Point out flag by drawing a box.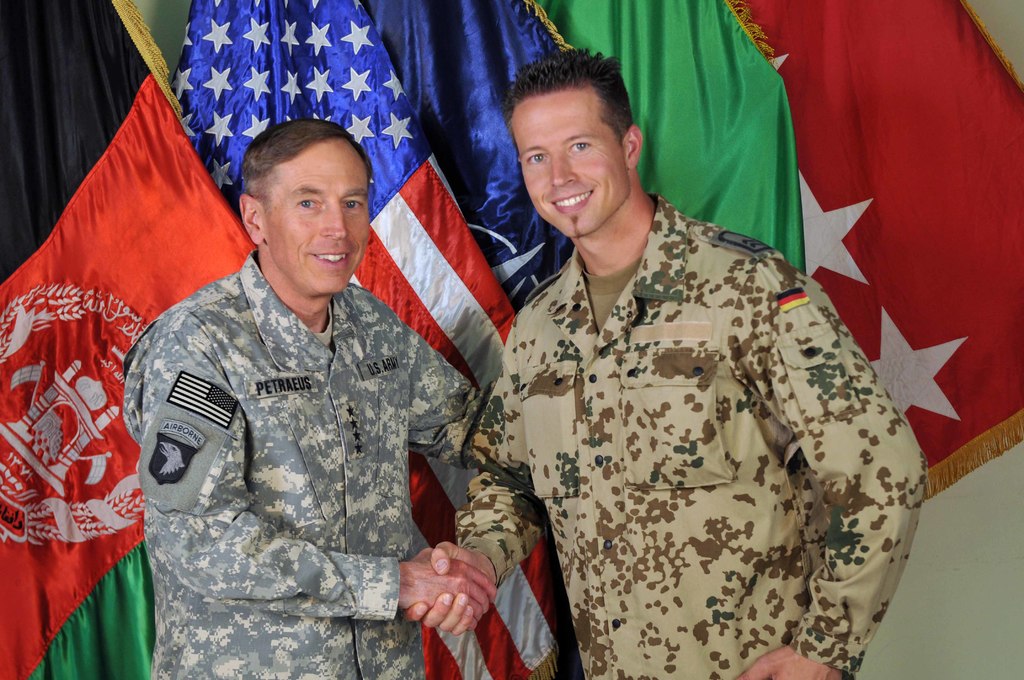
{"left": 171, "top": 0, "right": 571, "bottom": 679}.
